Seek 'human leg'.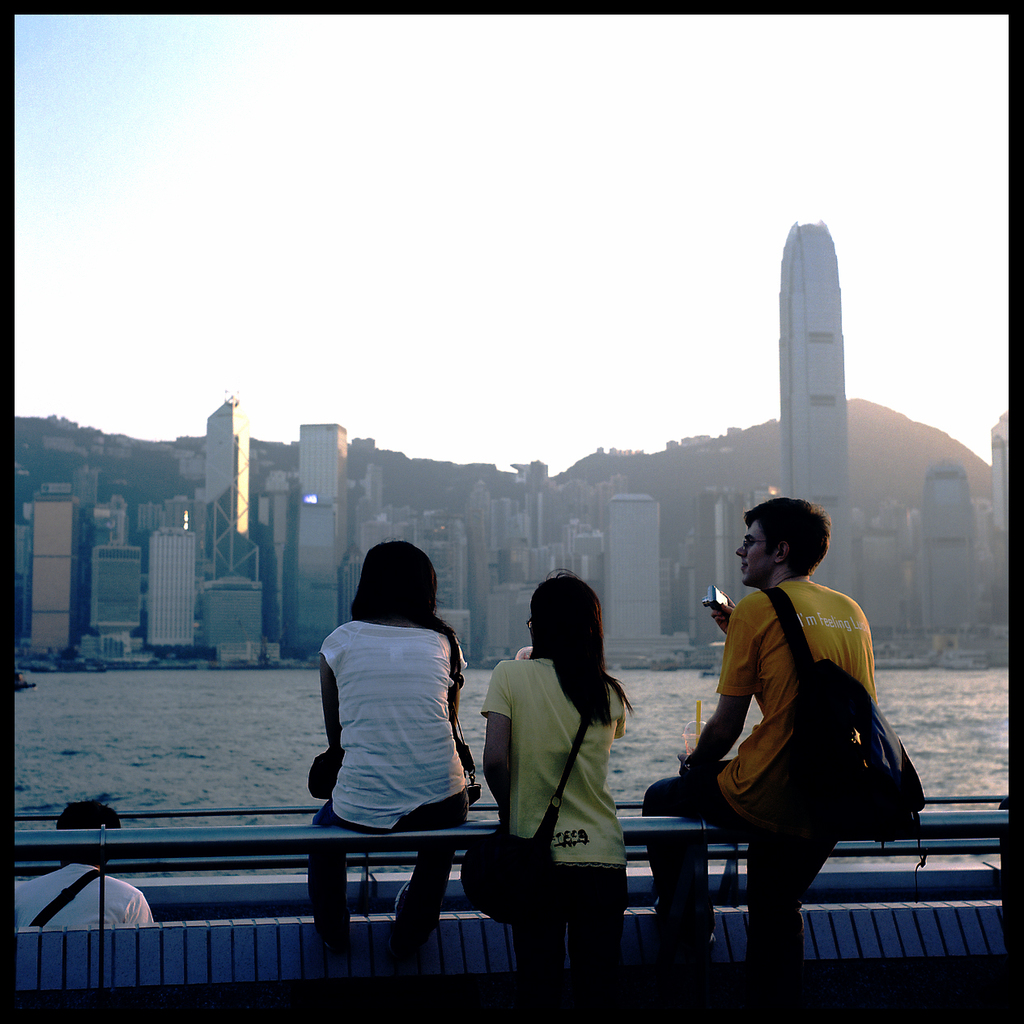
select_region(567, 852, 631, 1016).
